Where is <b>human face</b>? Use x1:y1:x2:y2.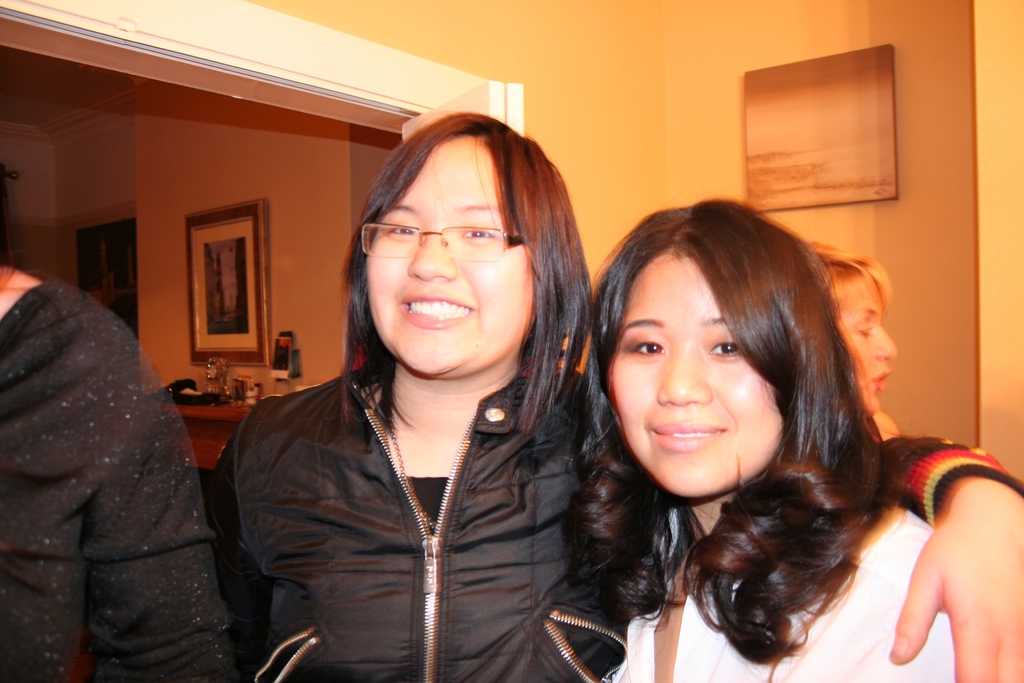
367:135:534:374.
